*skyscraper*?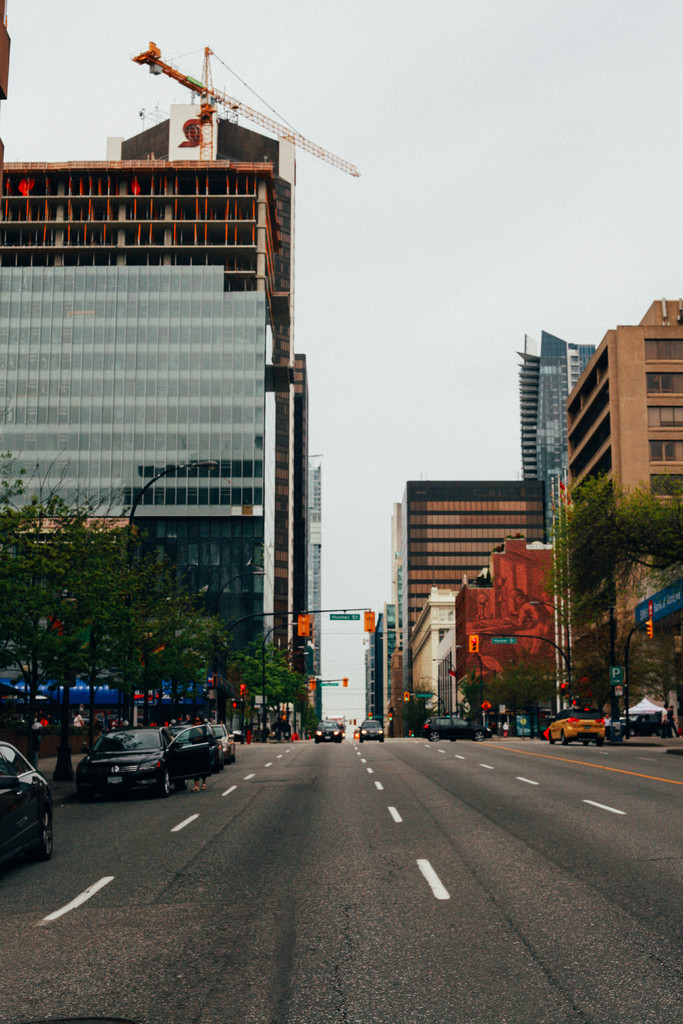
393/484/545/717
